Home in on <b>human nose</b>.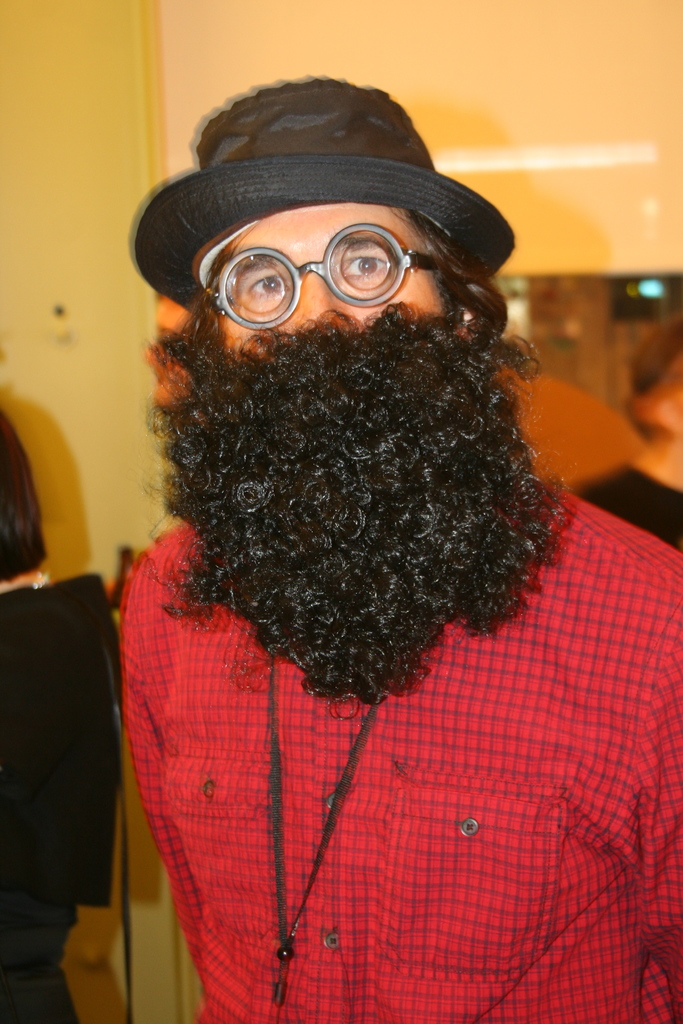
Homed in at select_region(286, 274, 335, 324).
